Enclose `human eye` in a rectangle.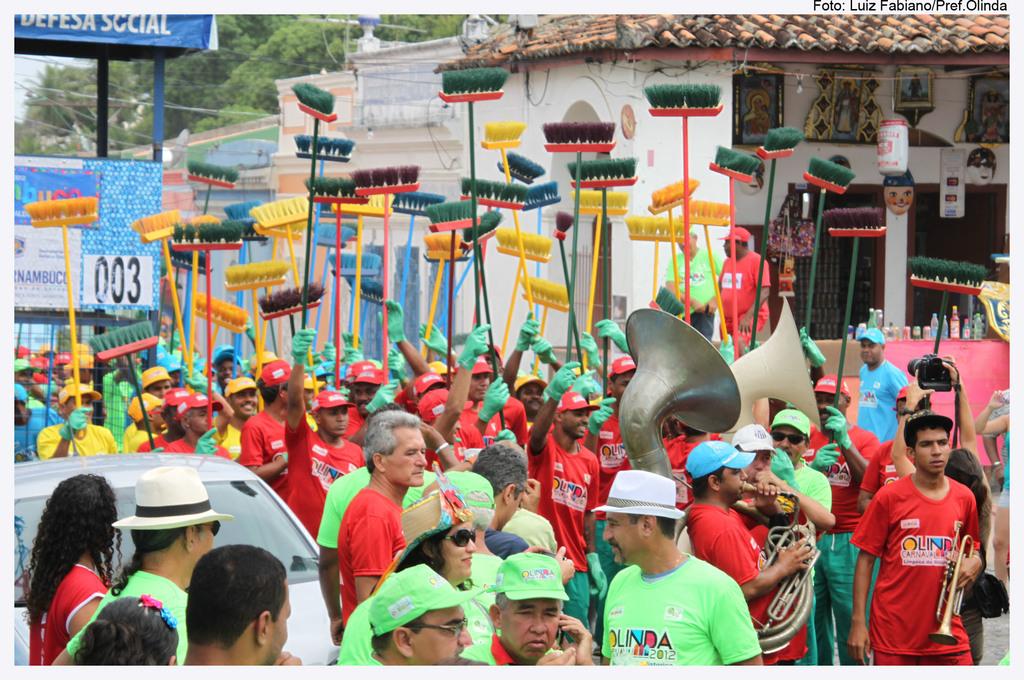
bbox=(986, 163, 992, 168).
